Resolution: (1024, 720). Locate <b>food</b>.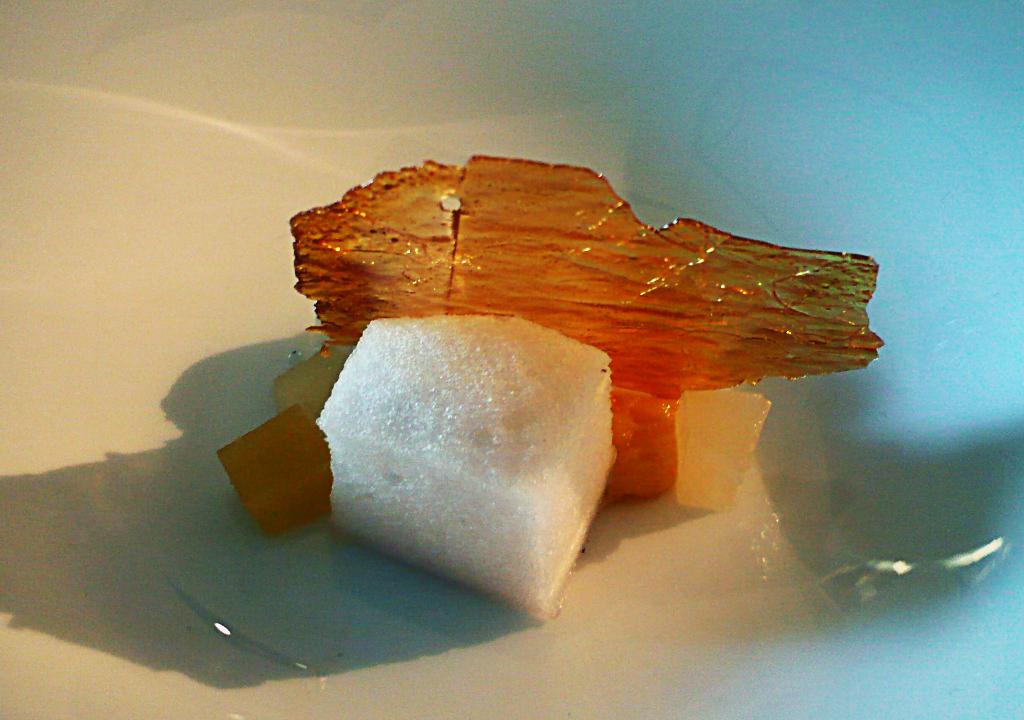
273 344 346 425.
